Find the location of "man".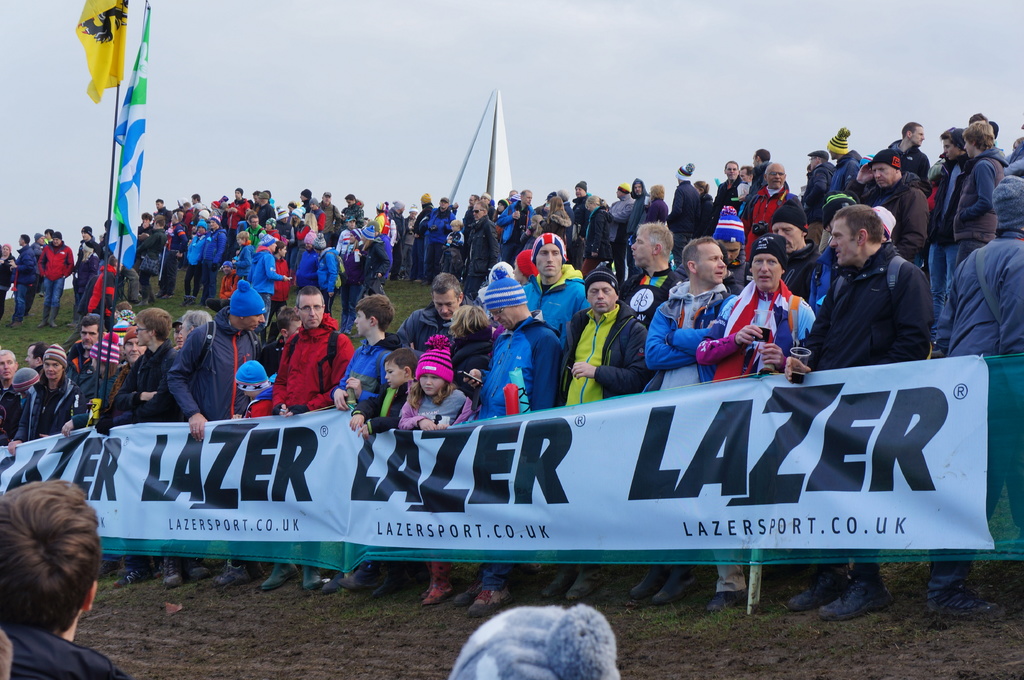
Location: bbox=[74, 226, 97, 298].
